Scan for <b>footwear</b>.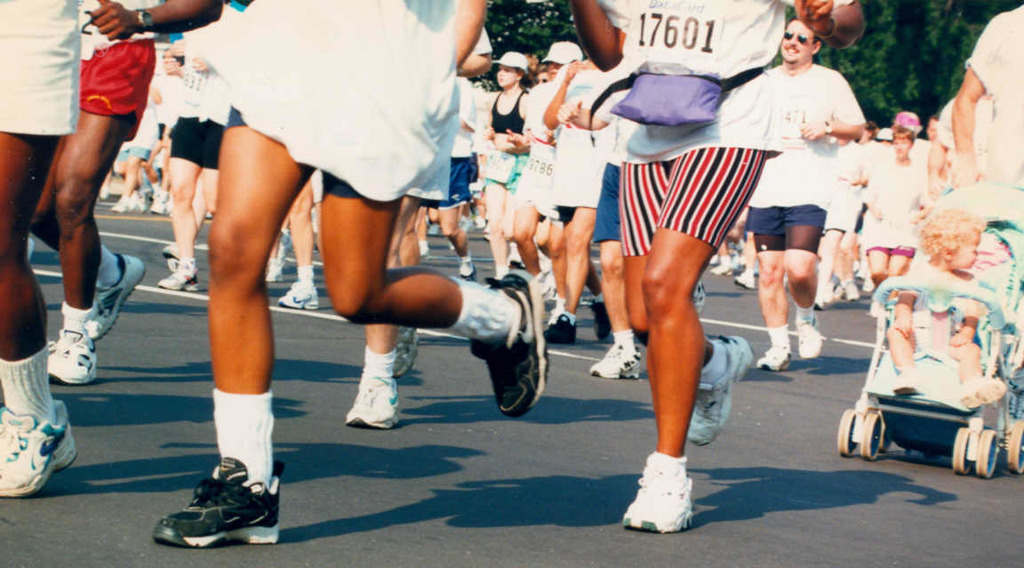
Scan result: box(732, 271, 753, 292).
